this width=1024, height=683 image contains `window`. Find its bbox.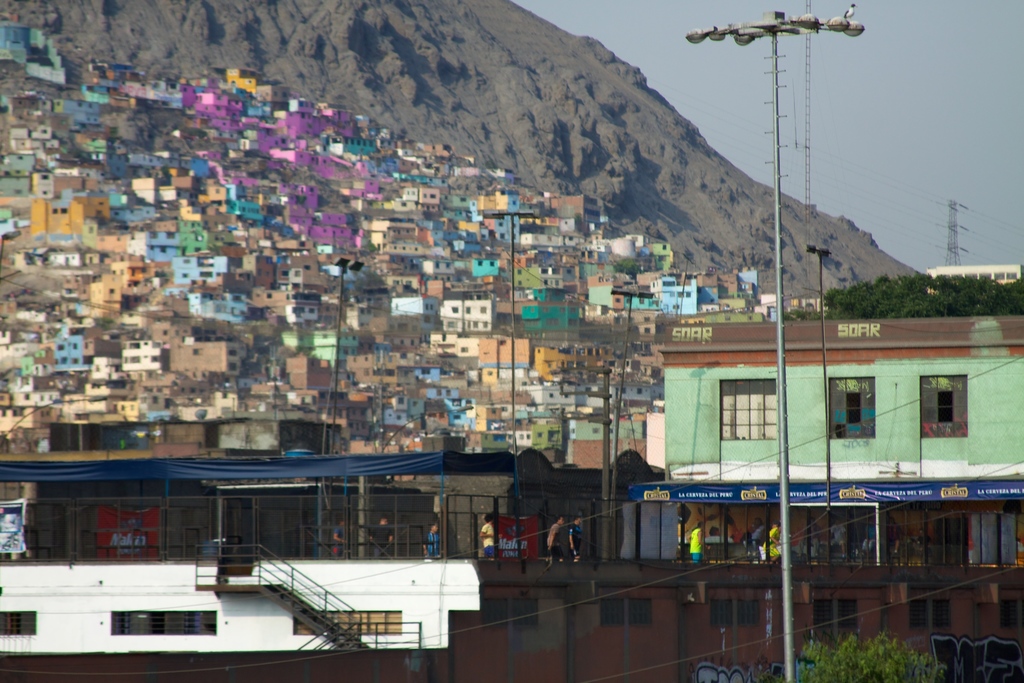
select_region(813, 598, 859, 635).
